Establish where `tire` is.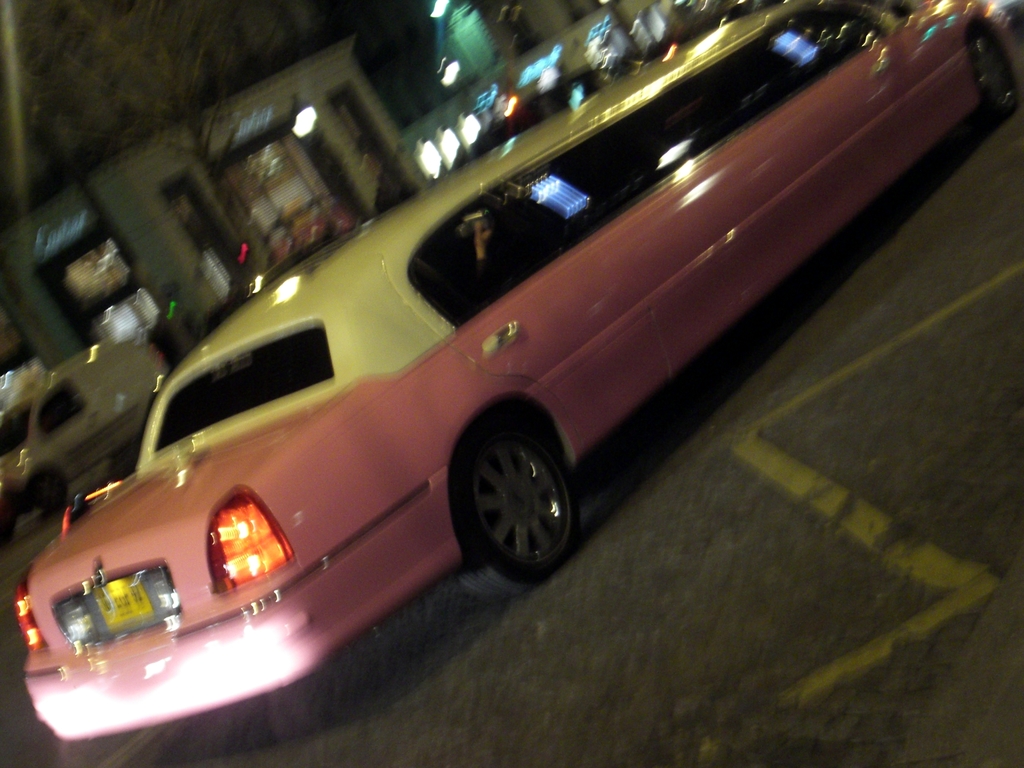
Established at [449, 403, 582, 586].
